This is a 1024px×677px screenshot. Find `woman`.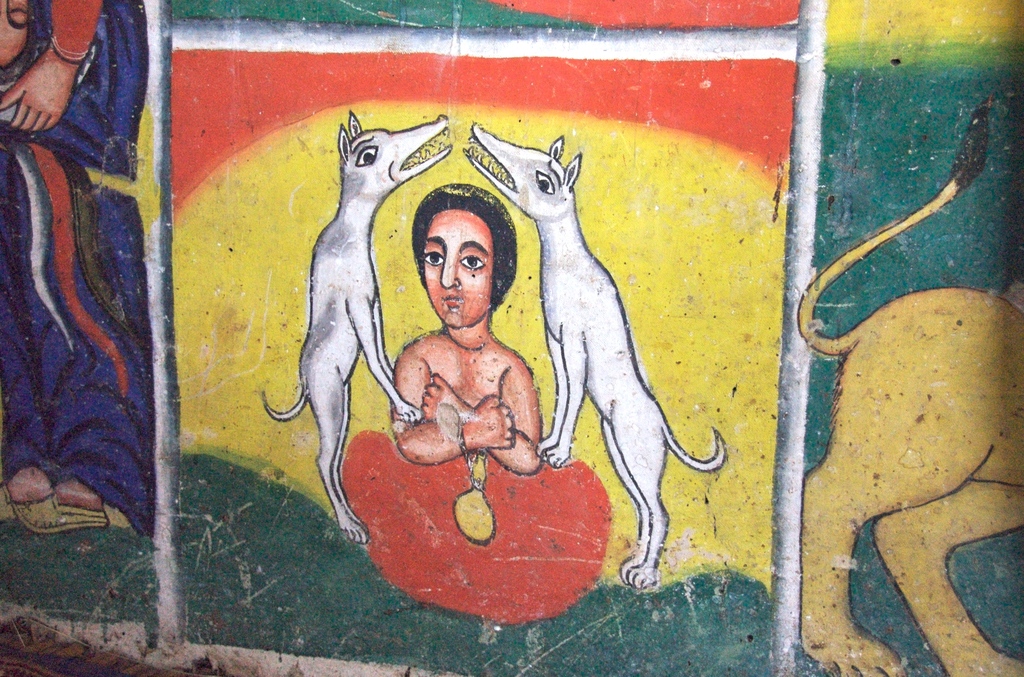
Bounding box: x1=0, y1=0, x2=173, y2=530.
